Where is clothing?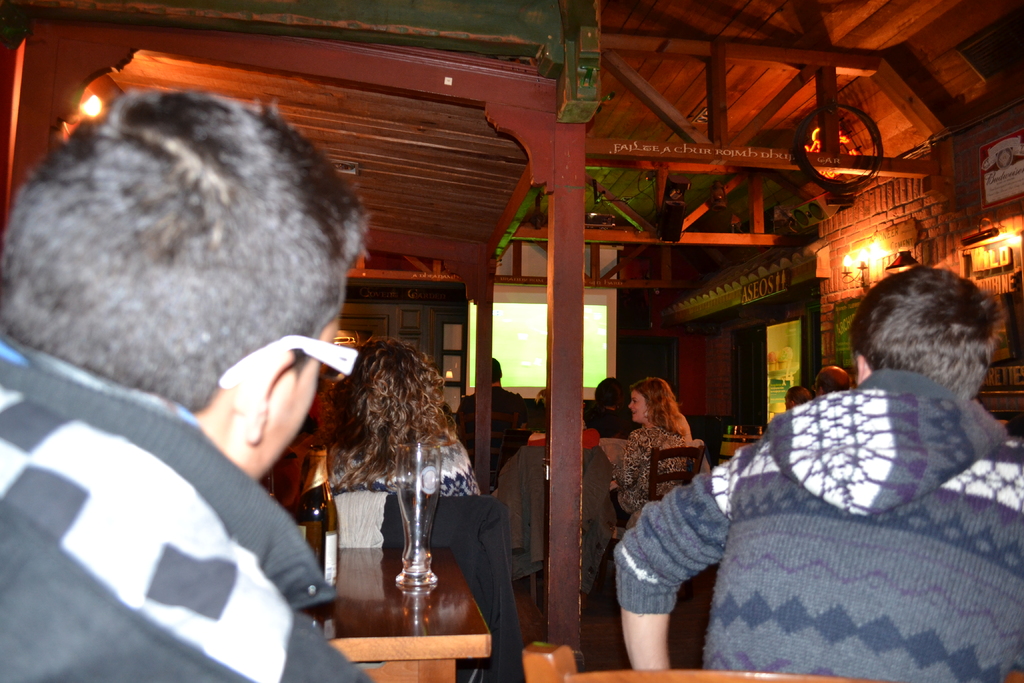
[491, 436, 614, 595].
